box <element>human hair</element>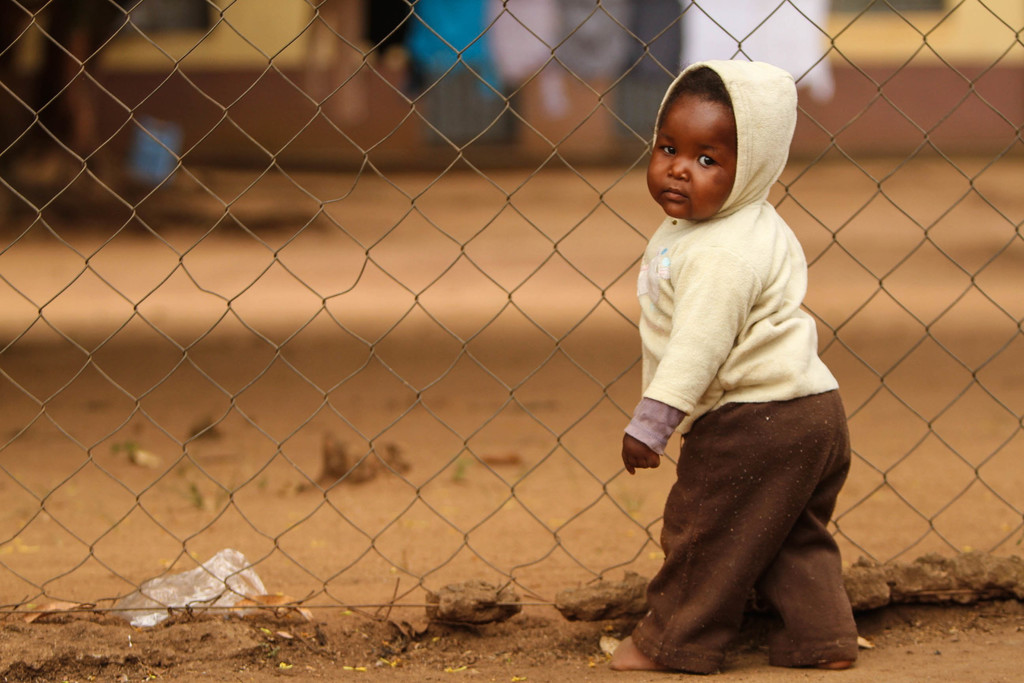
bbox(659, 63, 738, 162)
